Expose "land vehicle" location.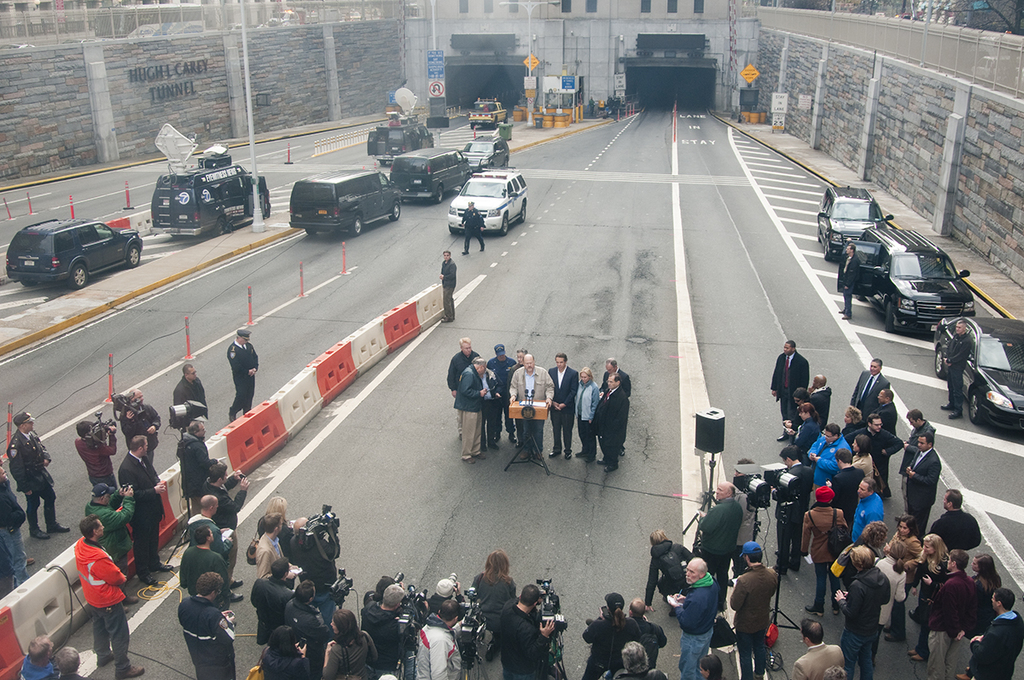
Exposed at rect(364, 113, 433, 163).
